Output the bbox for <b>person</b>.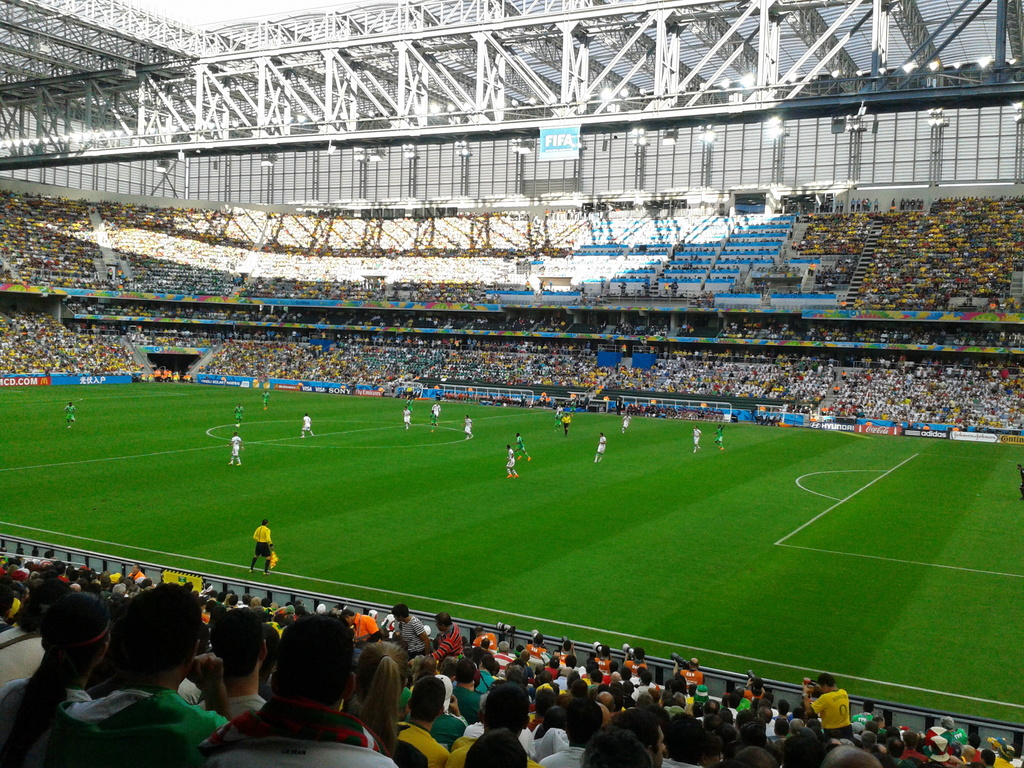
[x1=506, y1=443, x2=516, y2=480].
